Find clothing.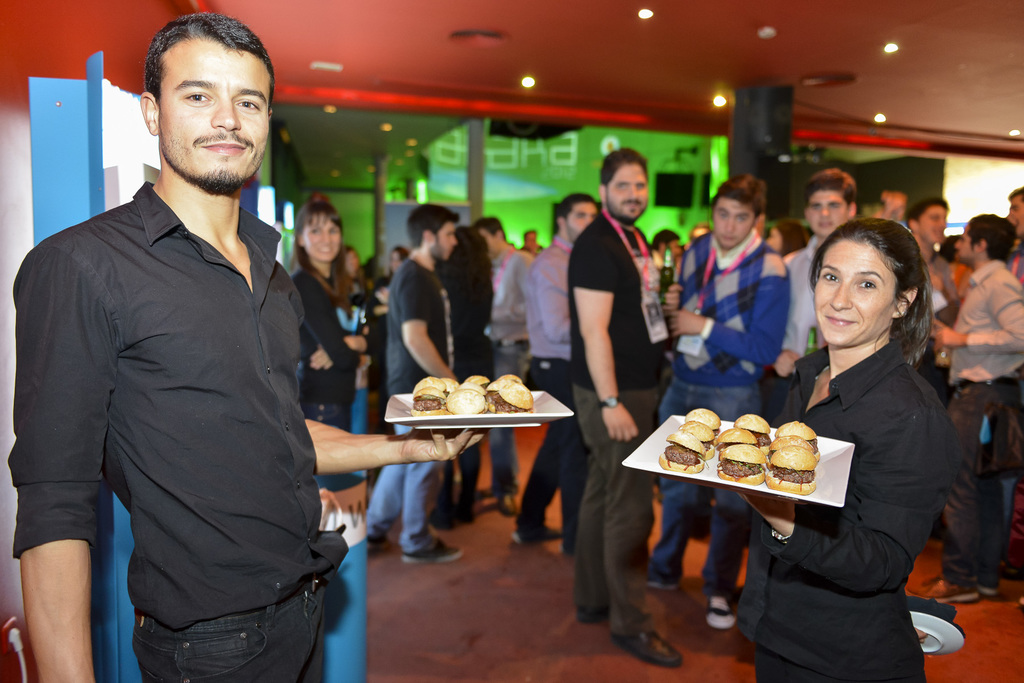
box(515, 234, 594, 547).
